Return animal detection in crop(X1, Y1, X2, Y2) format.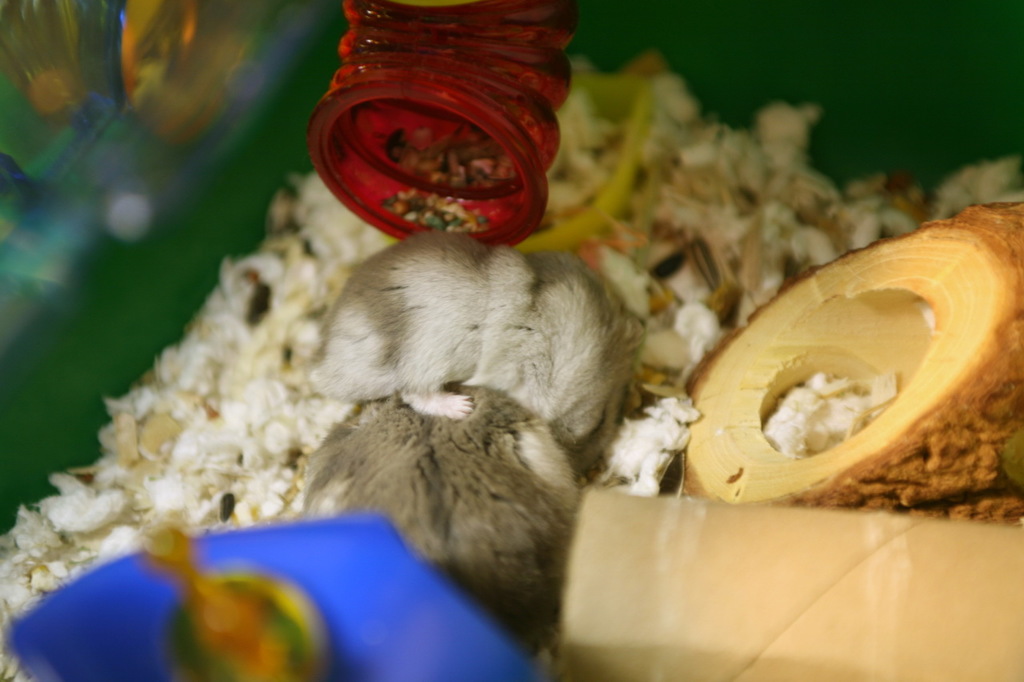
crop(299, 226, 645, 477).
